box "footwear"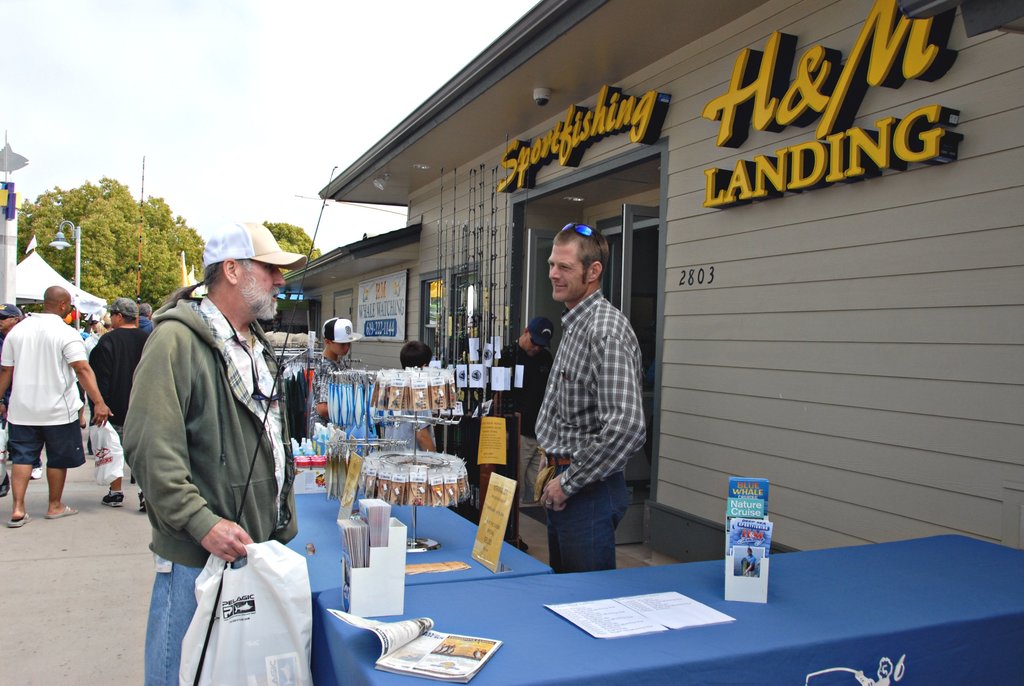
(x1=49, y1=499, x2=70, y2=519)
